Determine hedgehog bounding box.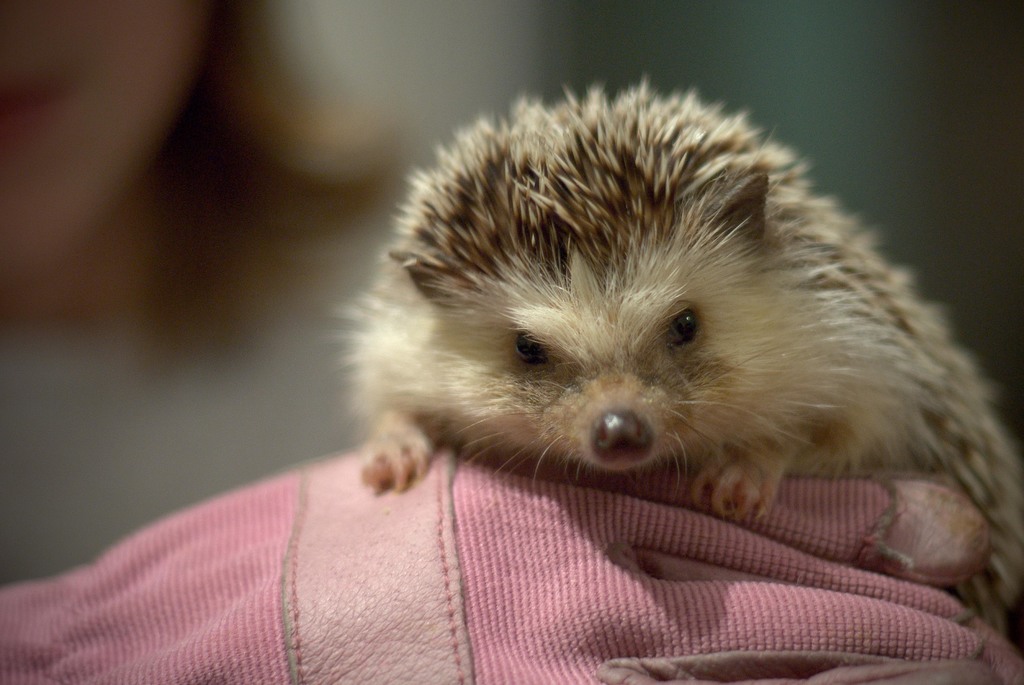
Determined: bbox=[321, 70, 1023, 636].
